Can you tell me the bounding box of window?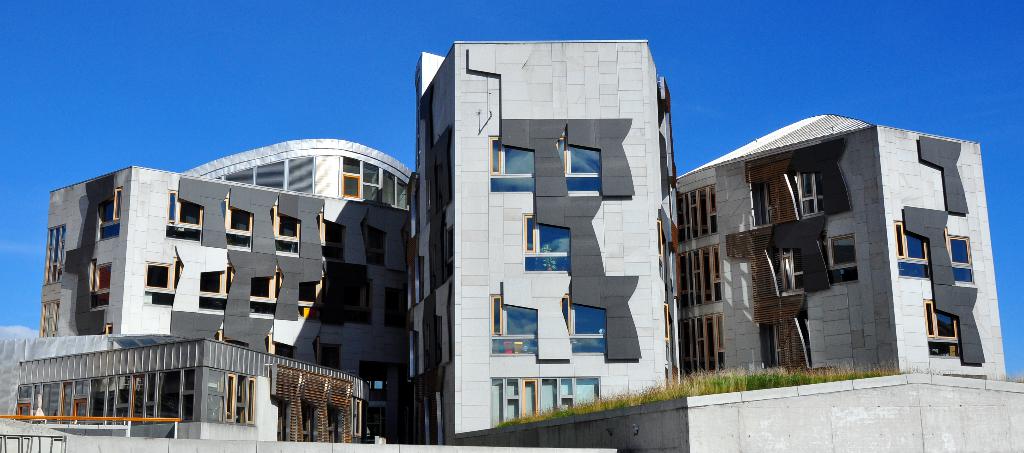
bbox=[895, 226, 935, 278].
